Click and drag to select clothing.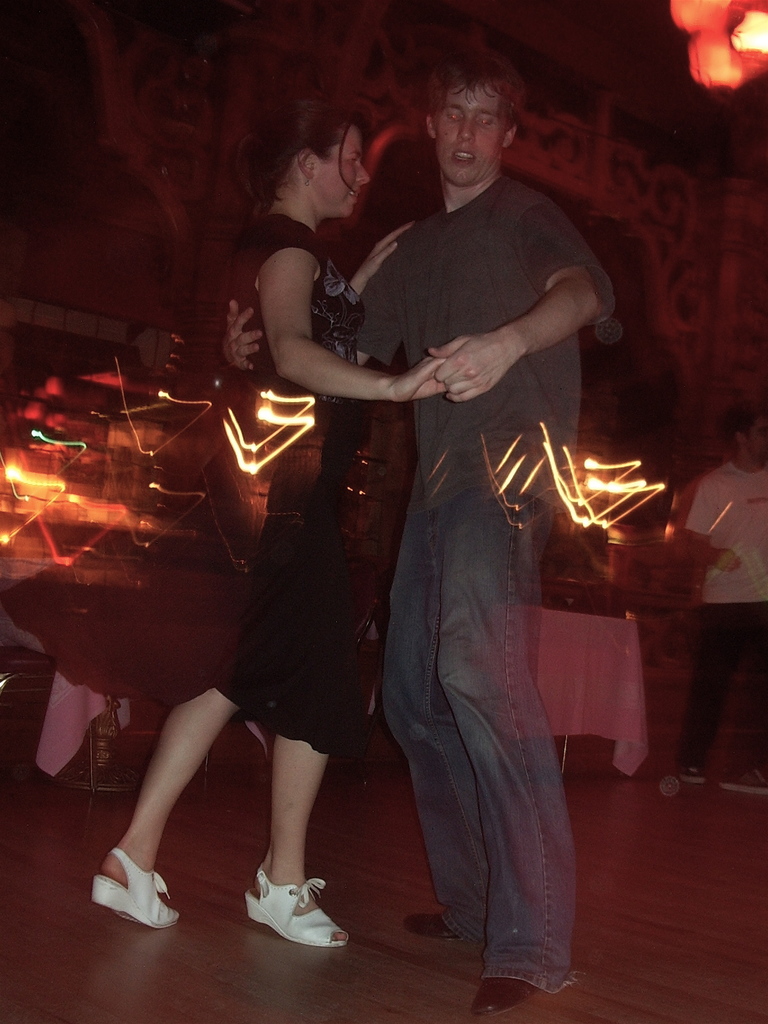
Selection: <bbox>352, 170, 616, 991</bbox>.
